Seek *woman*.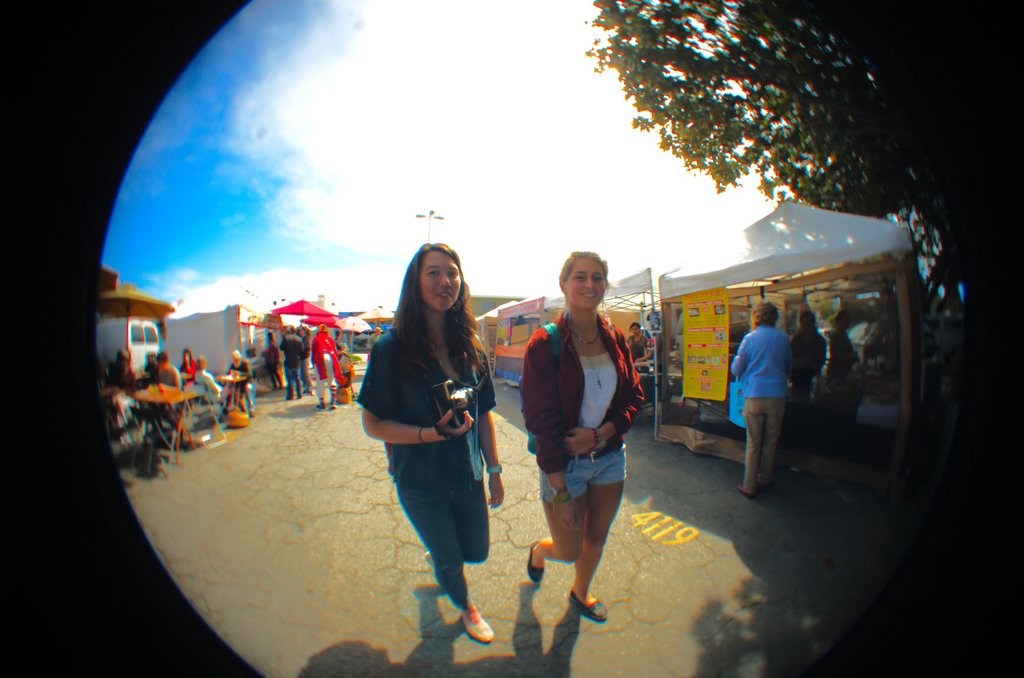
[left=527, top=246, right=647, bottom=618].
